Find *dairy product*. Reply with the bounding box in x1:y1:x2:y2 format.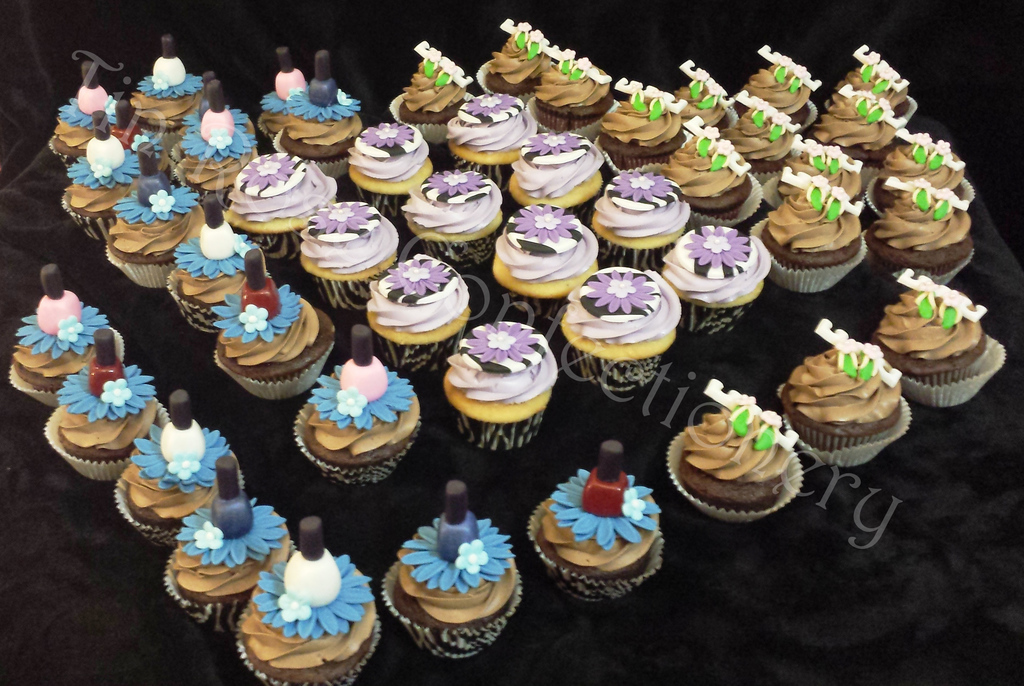
158:66:211:124.
